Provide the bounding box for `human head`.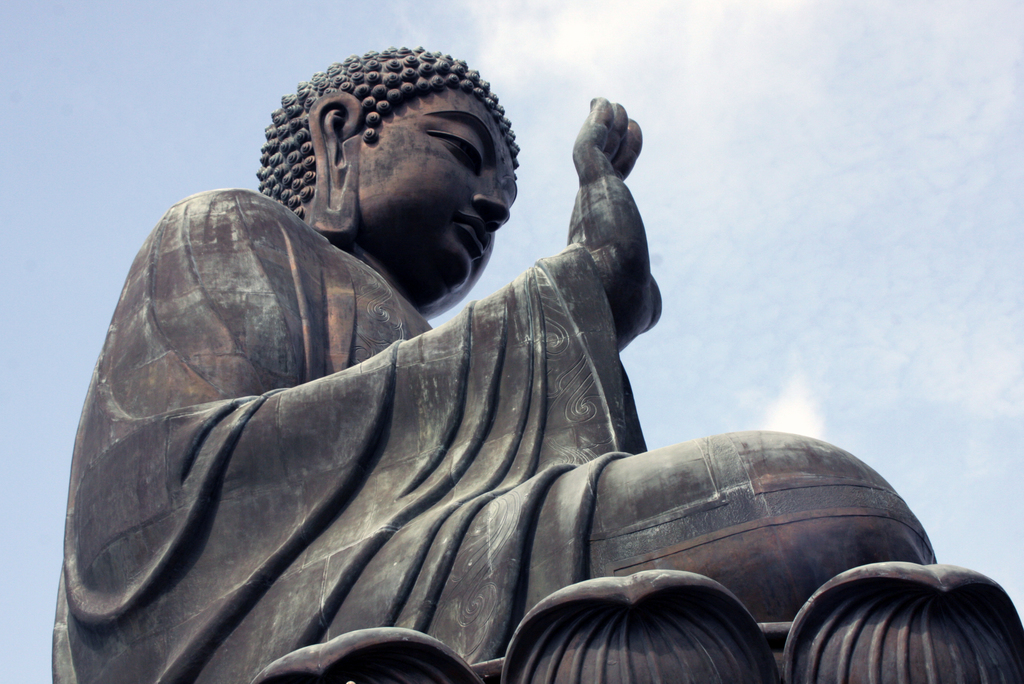
(x1=264, y1=51, x2=518, y2=318).
